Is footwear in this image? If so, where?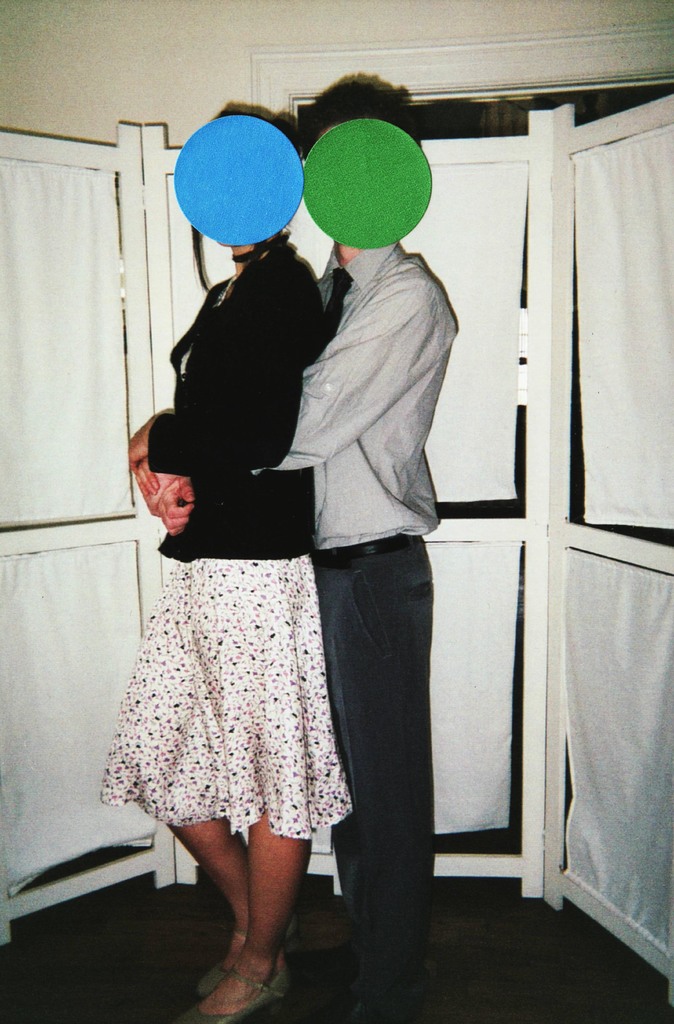
Yes, at Rect(351, 995, 431, 1023).
